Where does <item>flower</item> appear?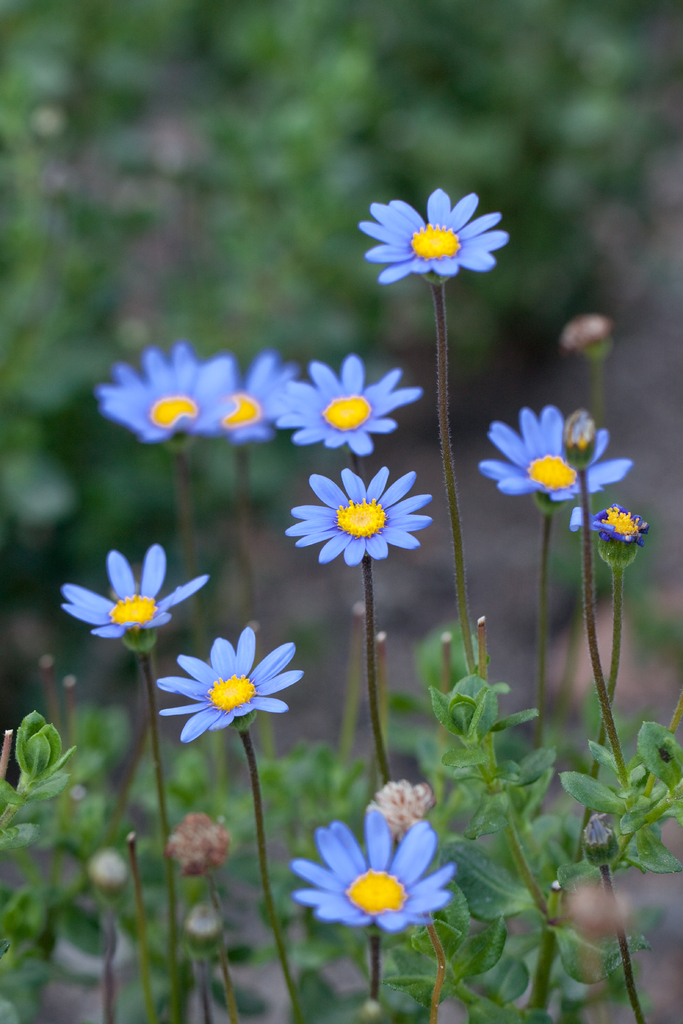
Appears at [x1=167, y1=810, x2=229, y2=877].
